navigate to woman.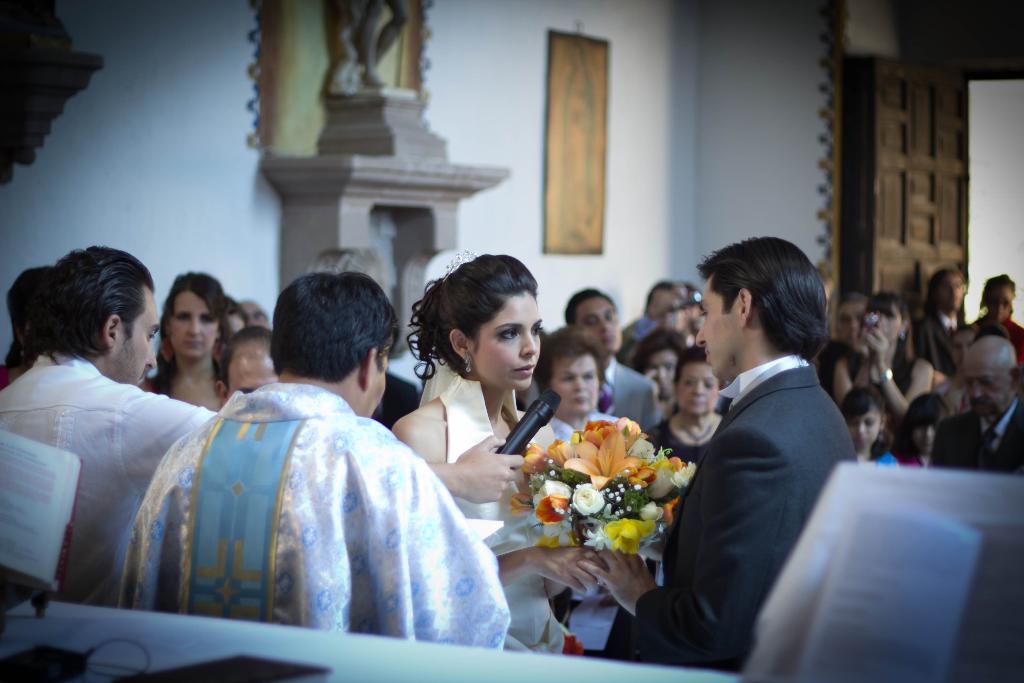
Navigation target: (left=375, top=247, right=590, bottom=615).
